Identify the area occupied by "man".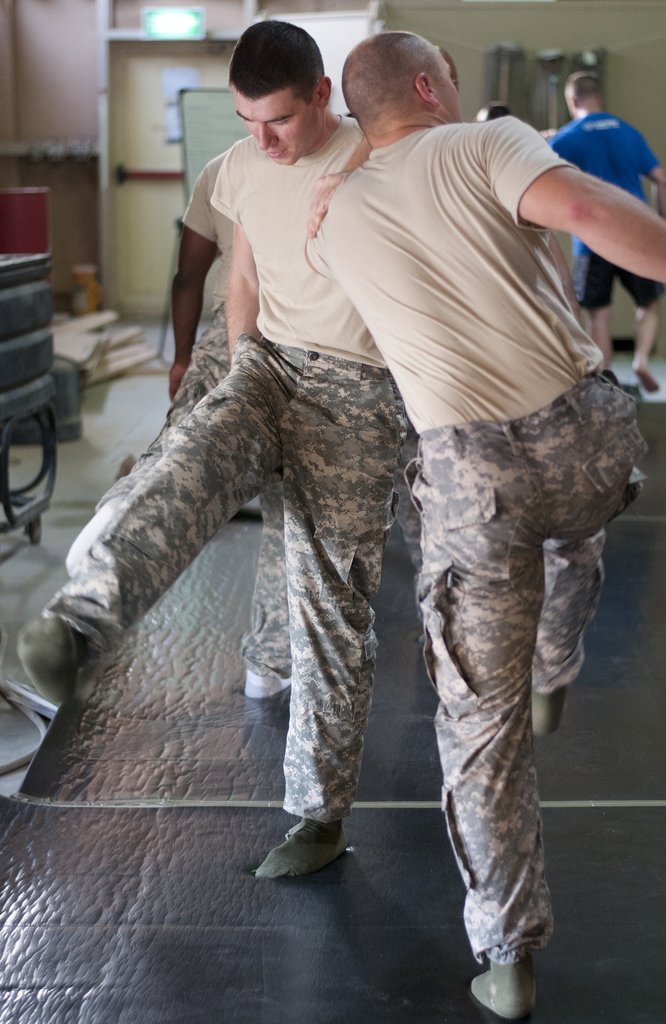
Area: (301, 34, 665, 1019).
